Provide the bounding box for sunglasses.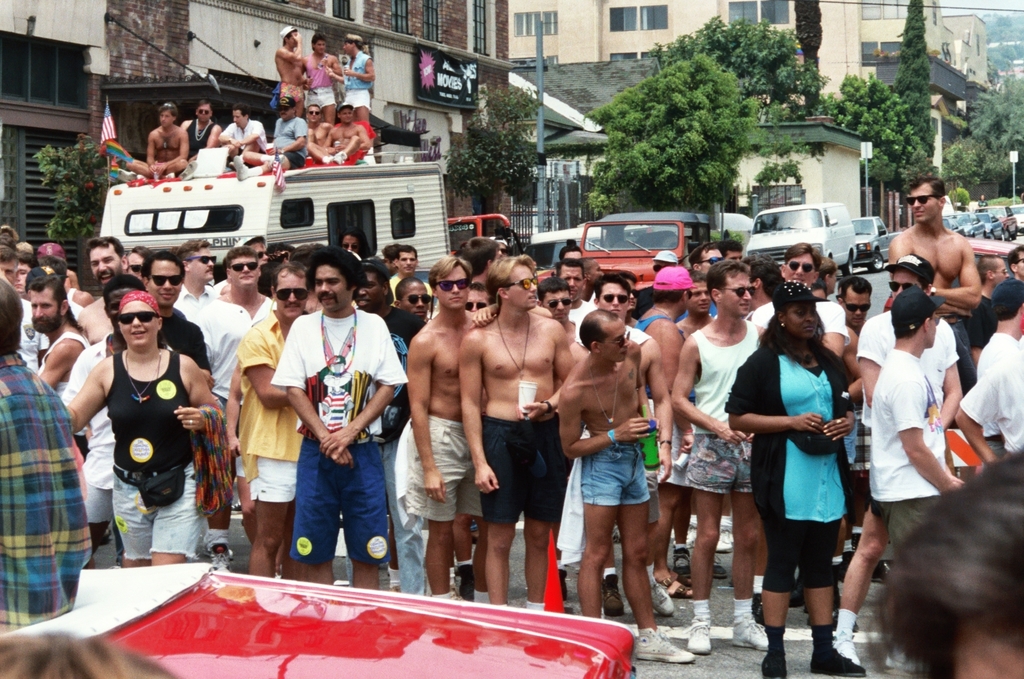
<bbox>196, 109, 212, 115</bbox>.
